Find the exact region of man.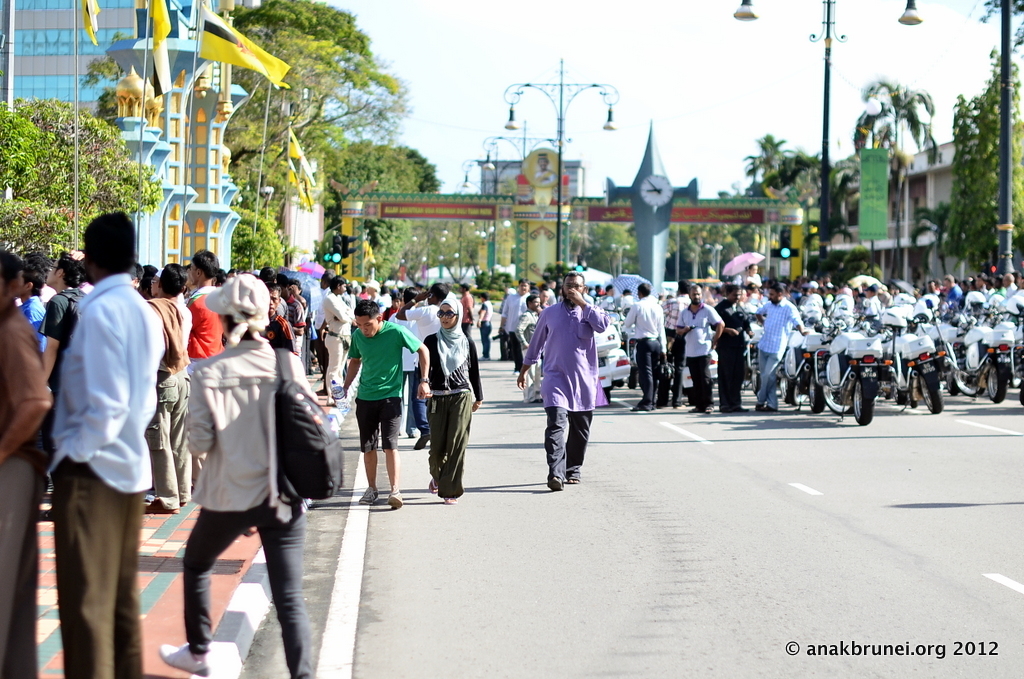
Exact region: BBox(181, 241, 239, 485).
